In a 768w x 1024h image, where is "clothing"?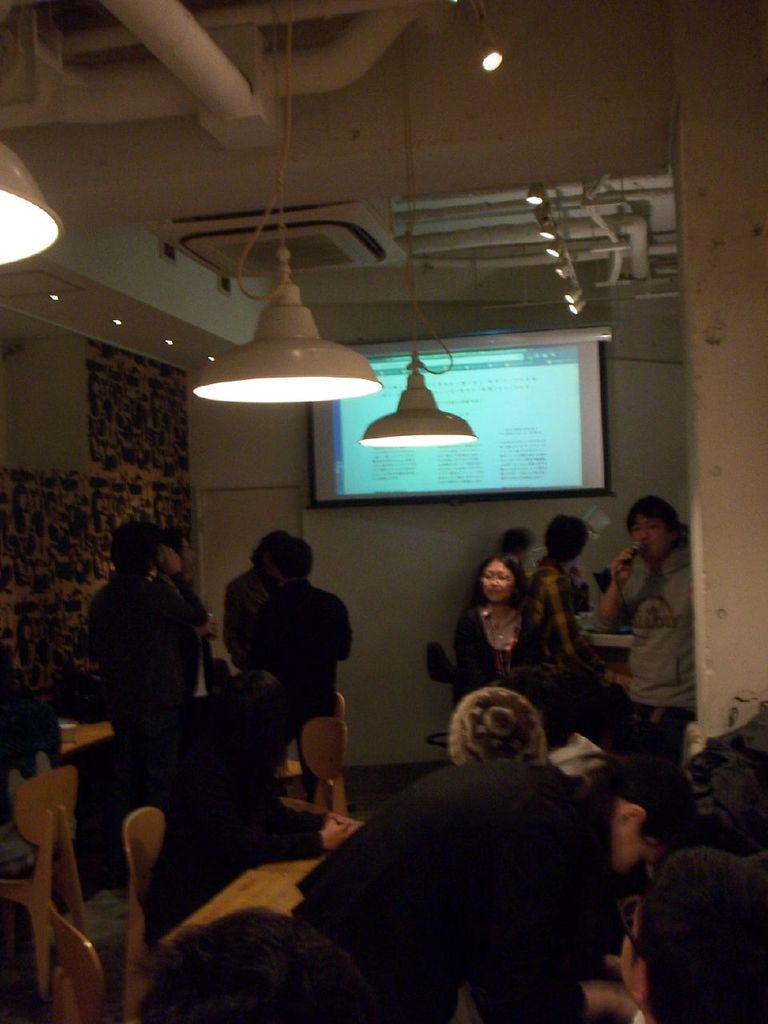
[528,550,602,706].
